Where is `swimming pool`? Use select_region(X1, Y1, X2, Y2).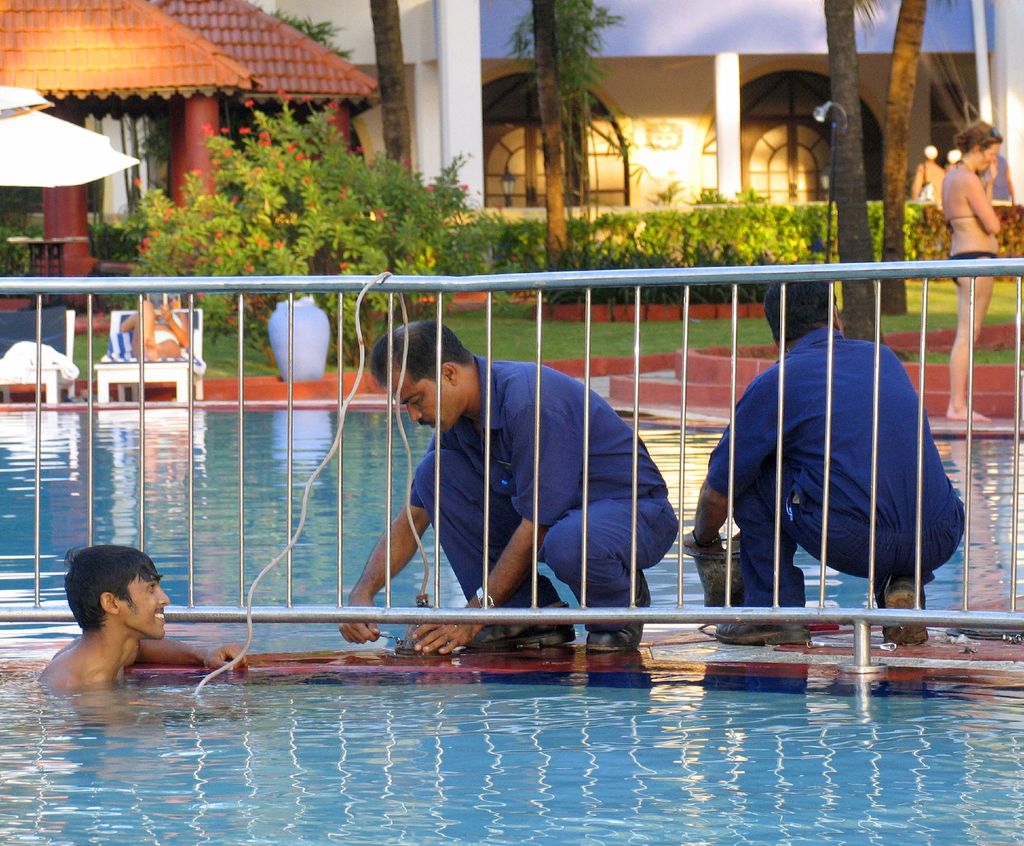
select_region(0, 406, 1023, 845).
